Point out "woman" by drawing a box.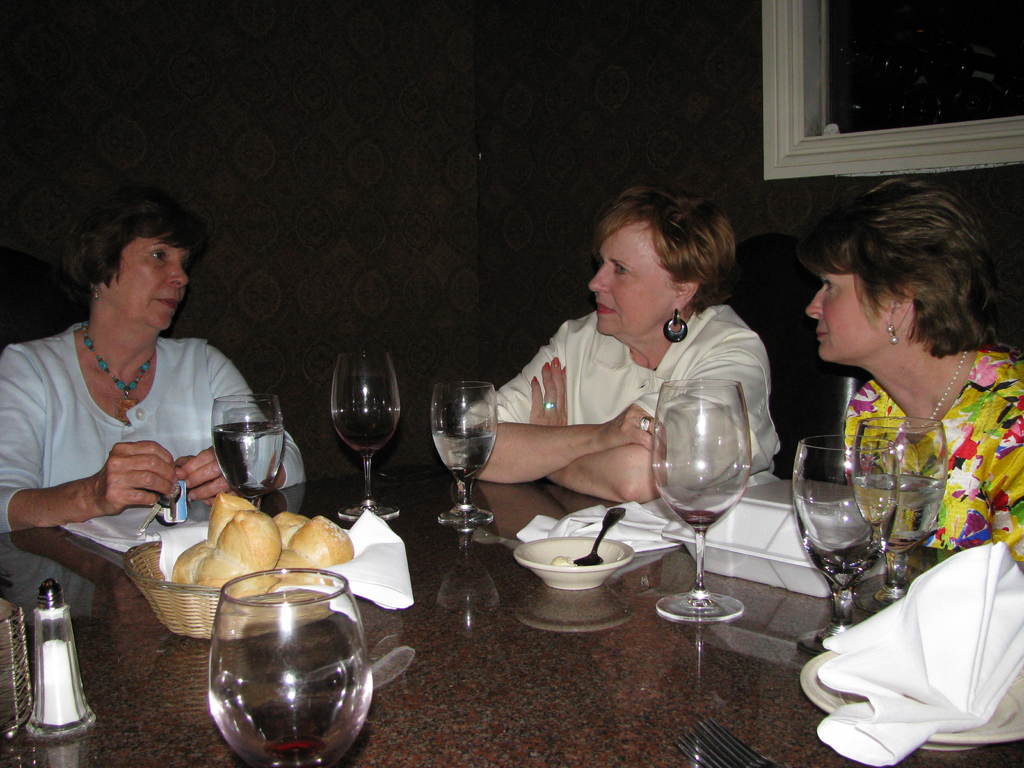
{"left": 0, "top": 180, "right": 303, "bottom": 541}.
